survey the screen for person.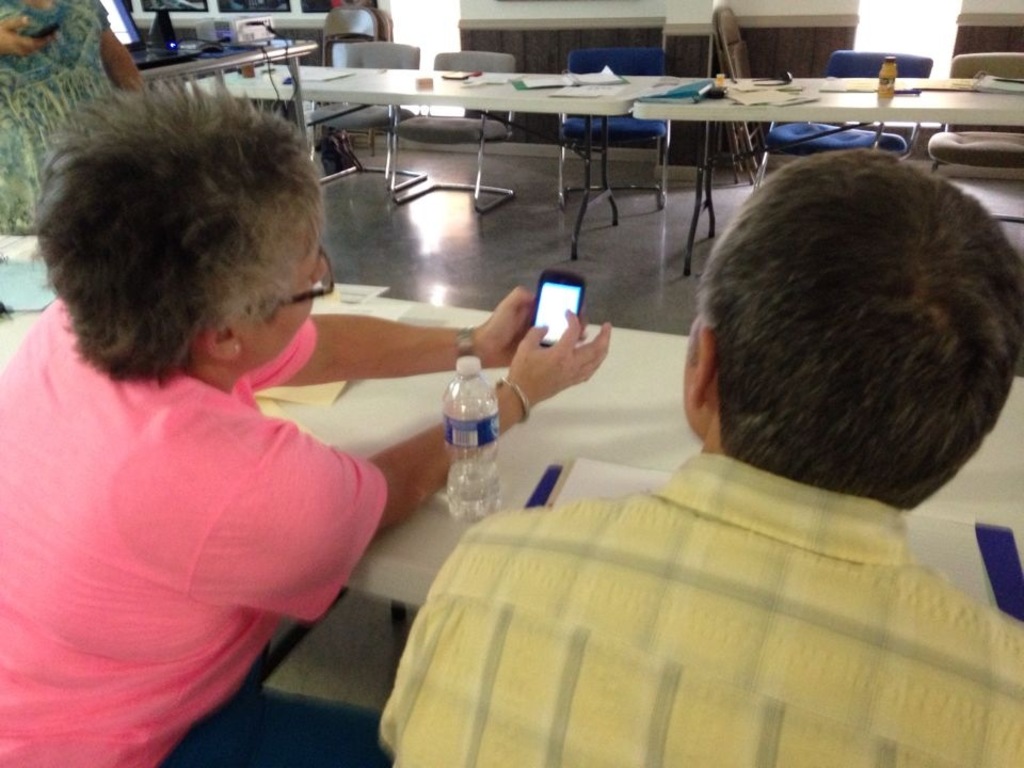
Survey found: locate(373, 153, 1014, 767).
